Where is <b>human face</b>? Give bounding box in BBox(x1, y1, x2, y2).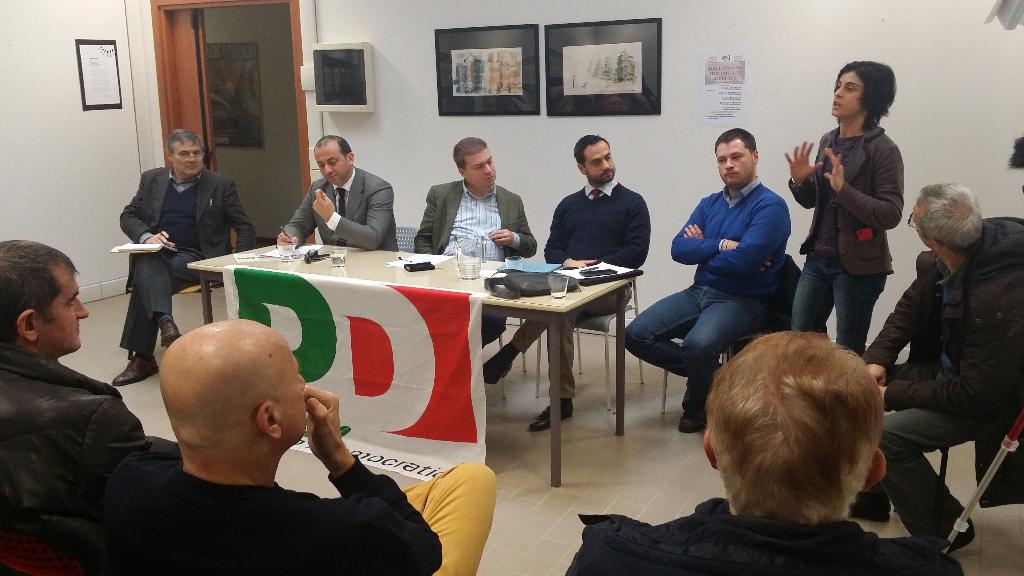
BBox(833, 77, 857, 112).
